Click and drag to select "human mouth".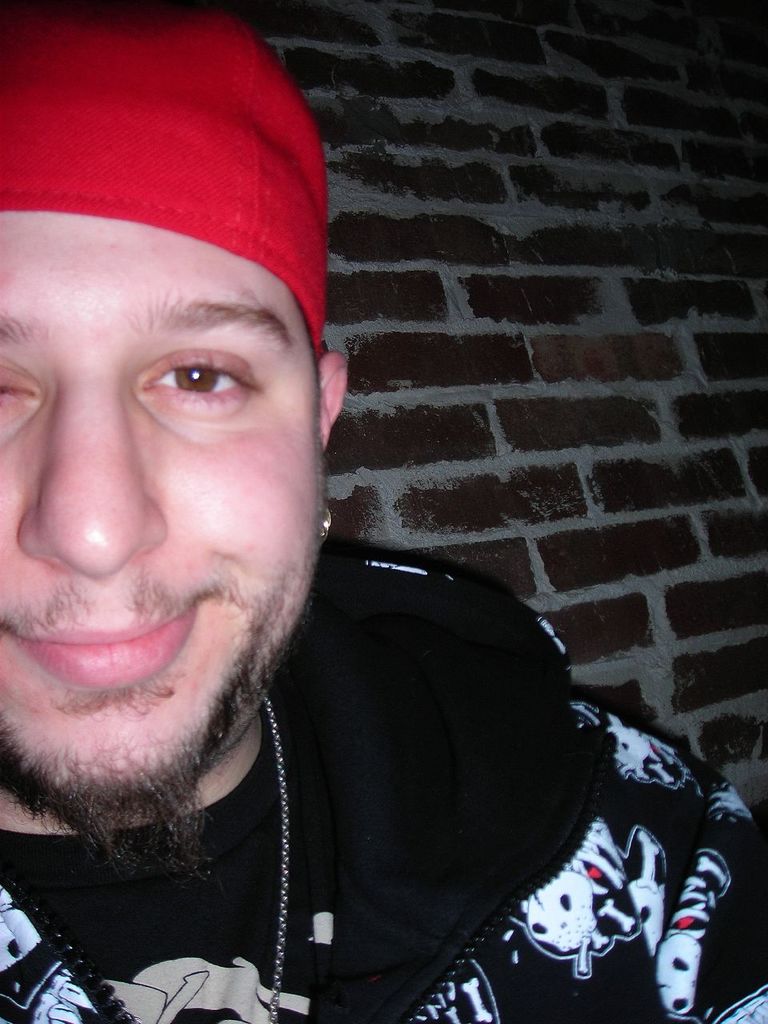
Selection: bbox(5, 603, 223, 702).
